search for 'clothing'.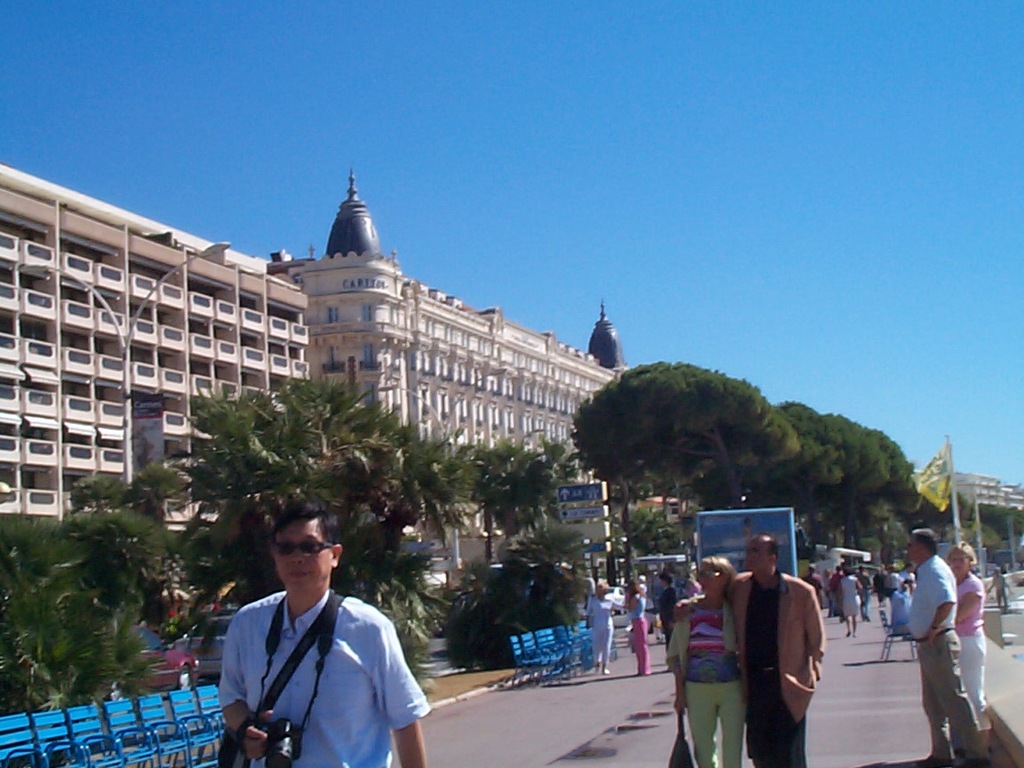
Found at <bbox>836, 571, 860, 623</bbox>.
